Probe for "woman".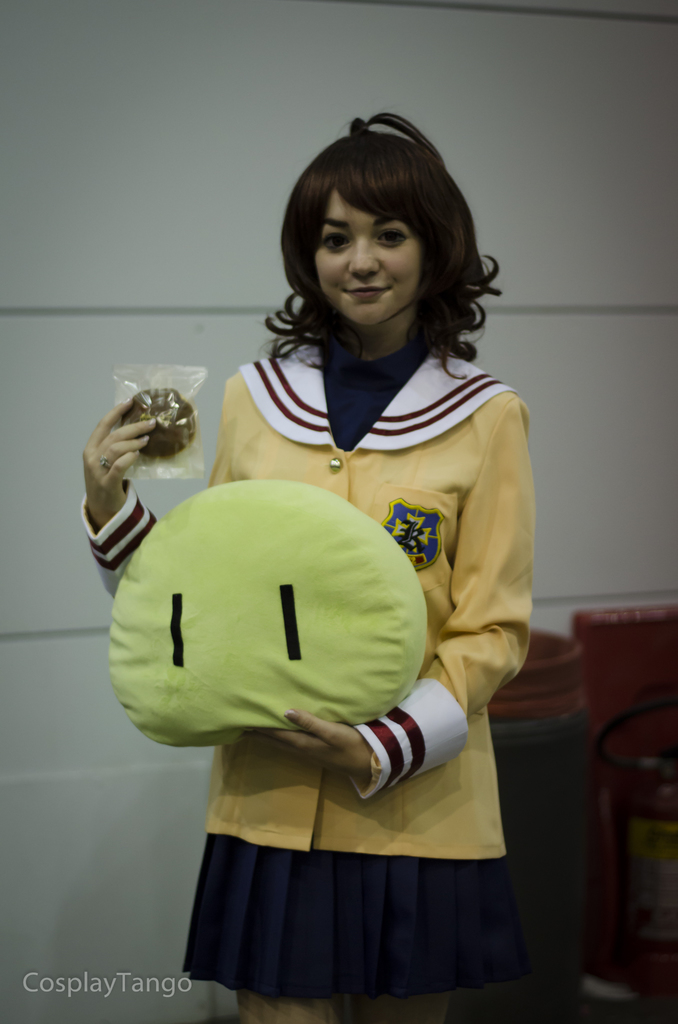
Probe result: {"left": 139, "top": 138, "right": 561, "bottom": 990}.
